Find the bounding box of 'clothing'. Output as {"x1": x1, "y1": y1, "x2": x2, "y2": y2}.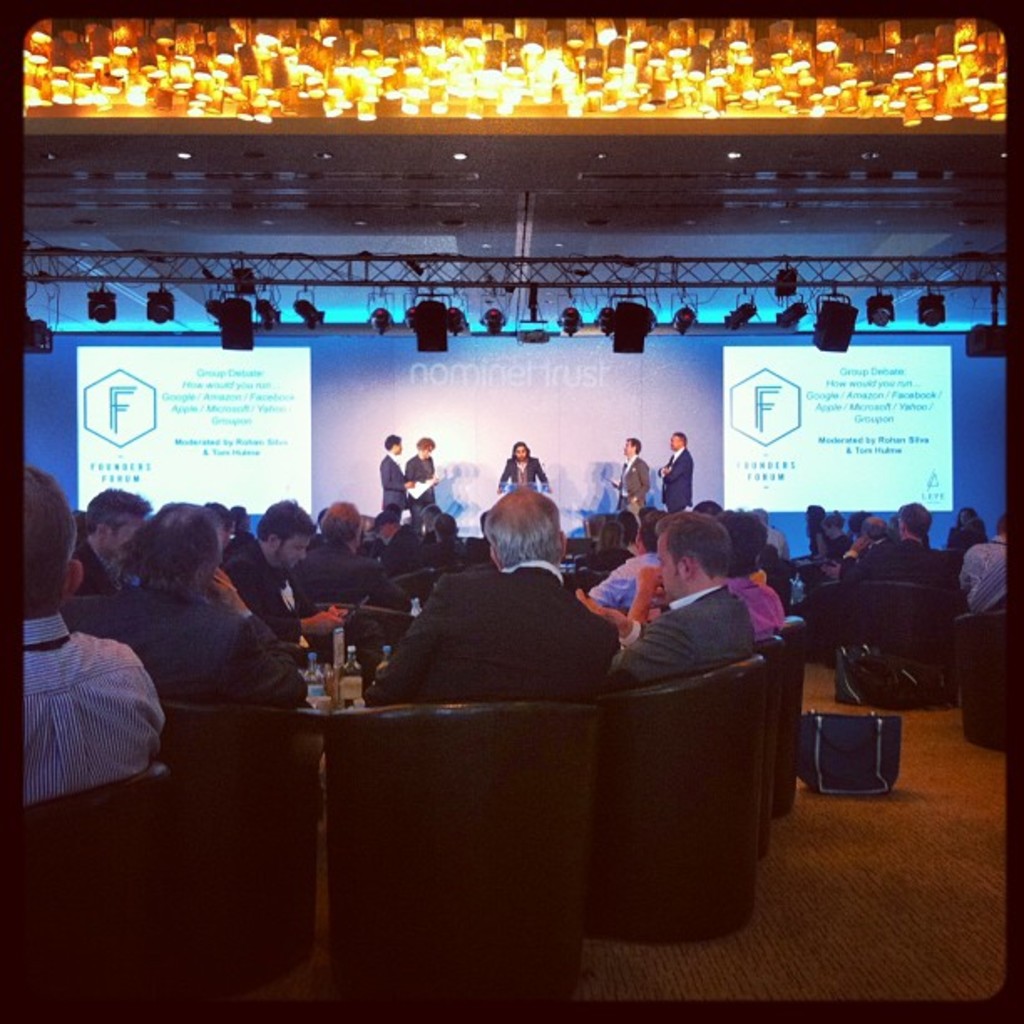
{"x1": 370, "y1": 550, "x2": 634, "y2": 718}.
